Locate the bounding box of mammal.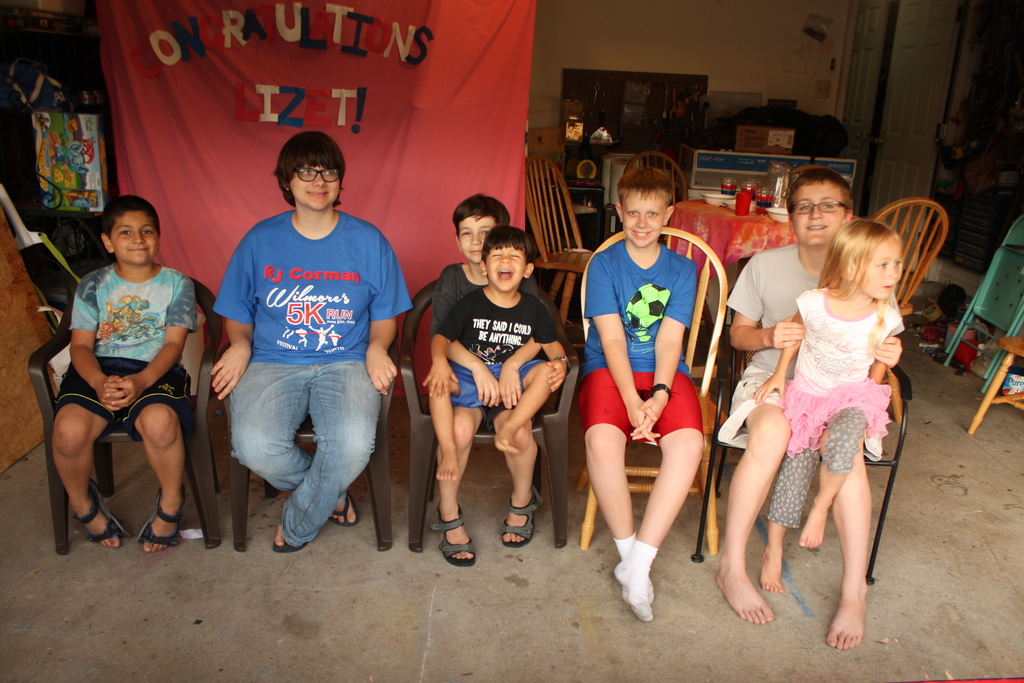
Bounding box: [x1=751, y1=220, x2=902, y2=586].
